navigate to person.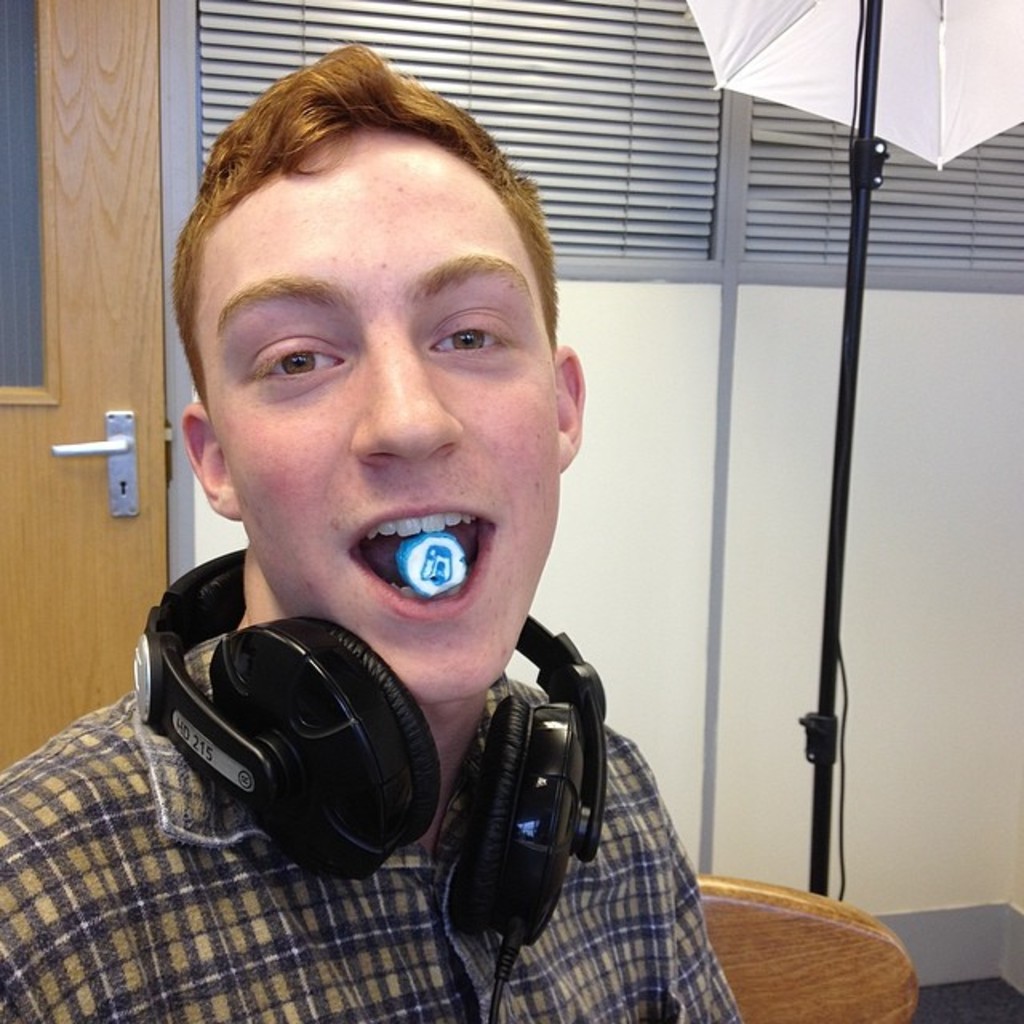
Navigation target: left=0, top=42, right=744, bottom=1022.
